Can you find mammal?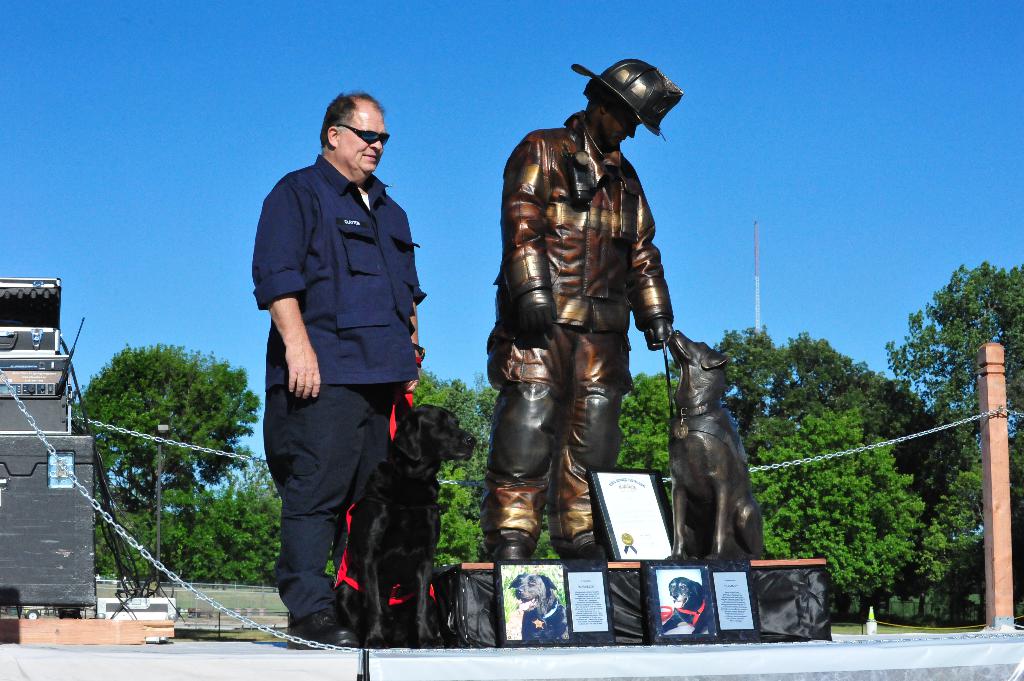
Yes, bounding box: <region>479, 58, 679, 575</region>.
